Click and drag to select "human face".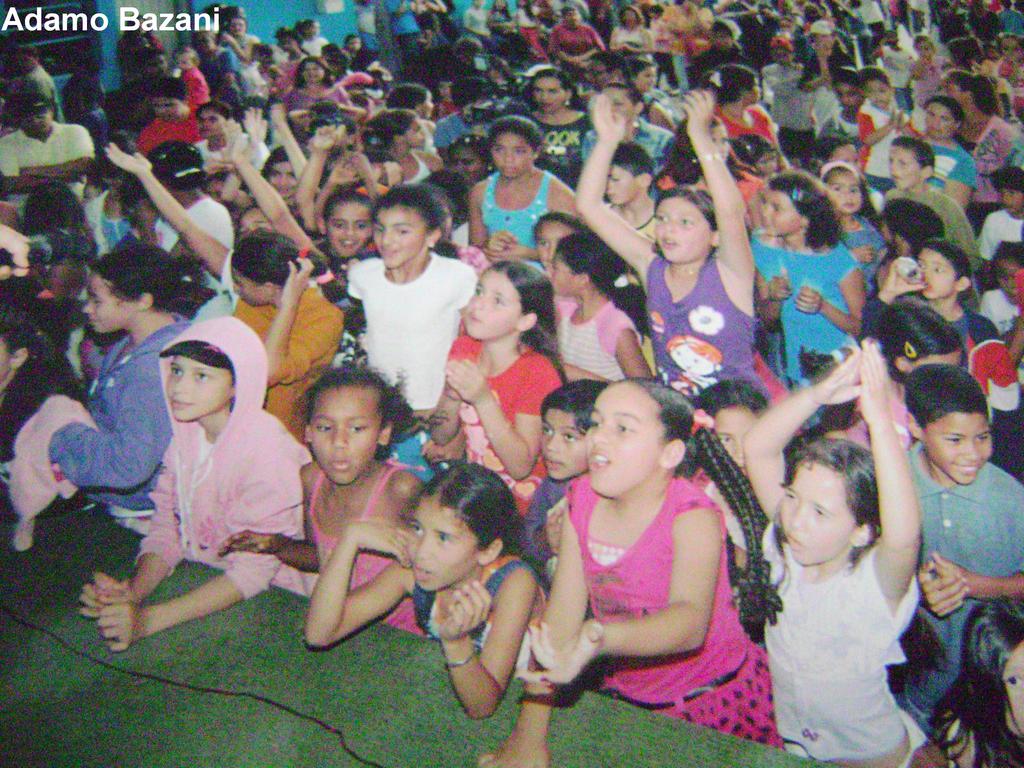
Selection: region(755, 149, 778, 175).
